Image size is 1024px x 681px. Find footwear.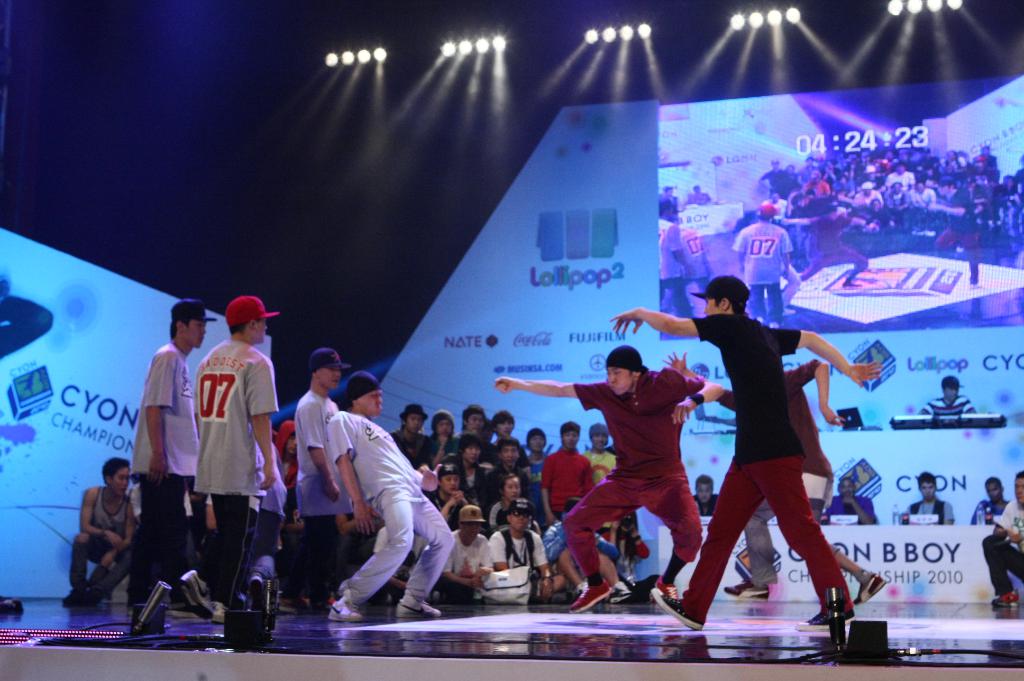
box=[248, 577, 261, 605].
